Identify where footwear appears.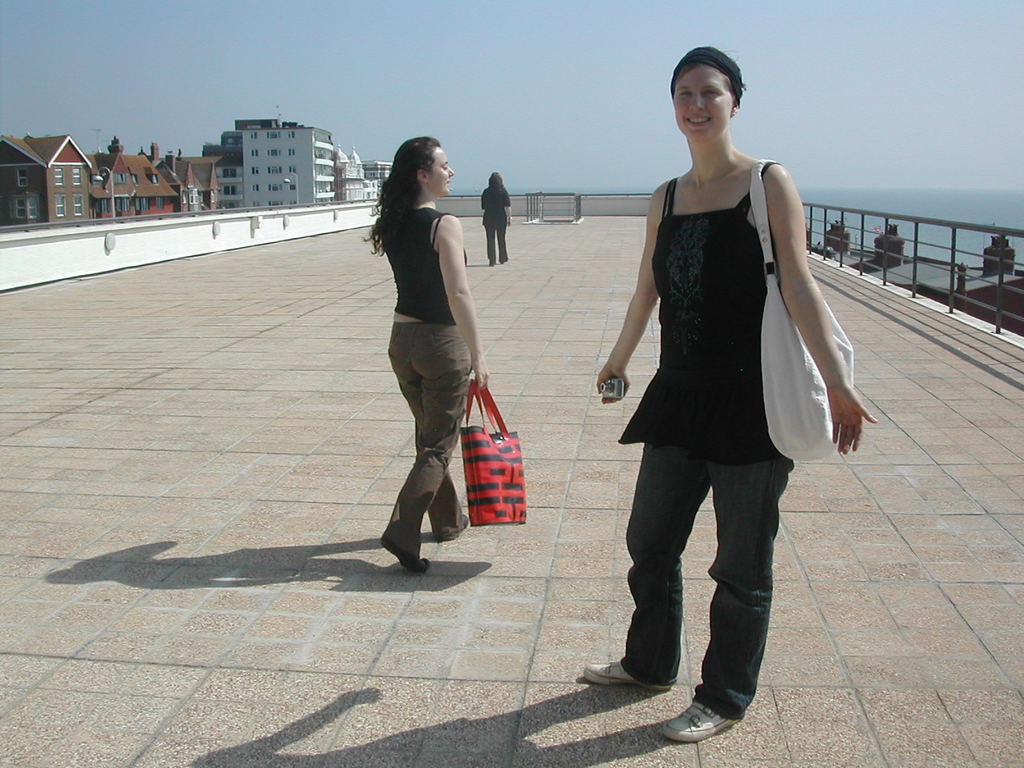
Appears at 433, 508, 483, 545.
